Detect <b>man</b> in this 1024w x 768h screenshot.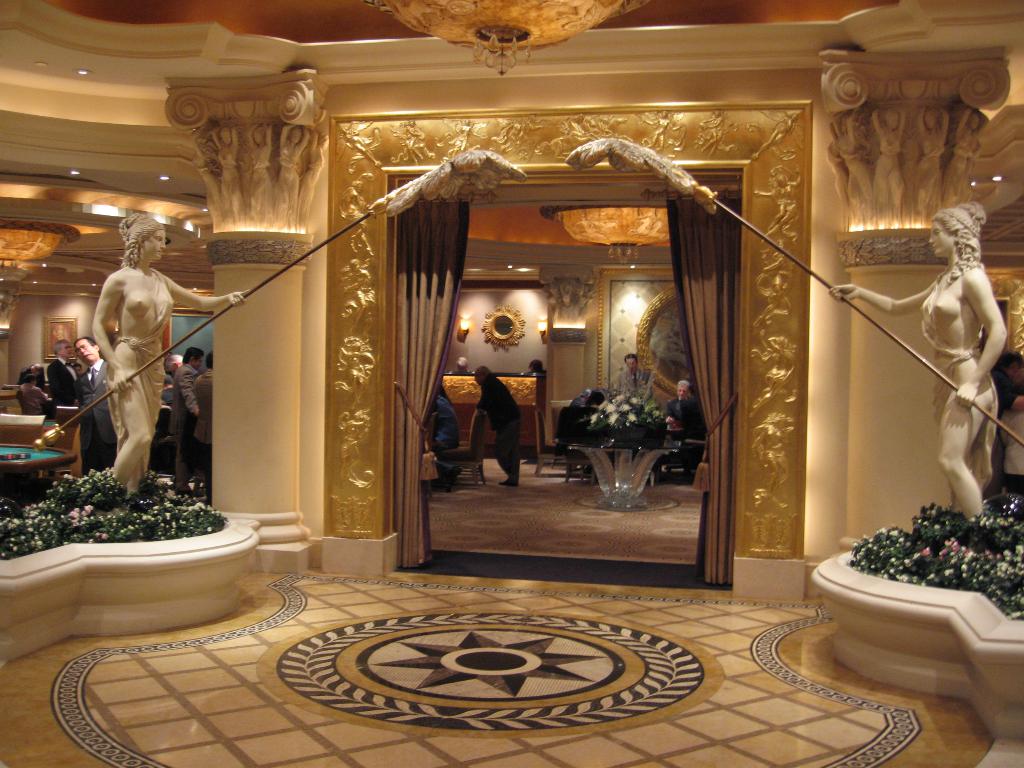
Detection: x1=467 y1=362 x2=524 y2=488.
